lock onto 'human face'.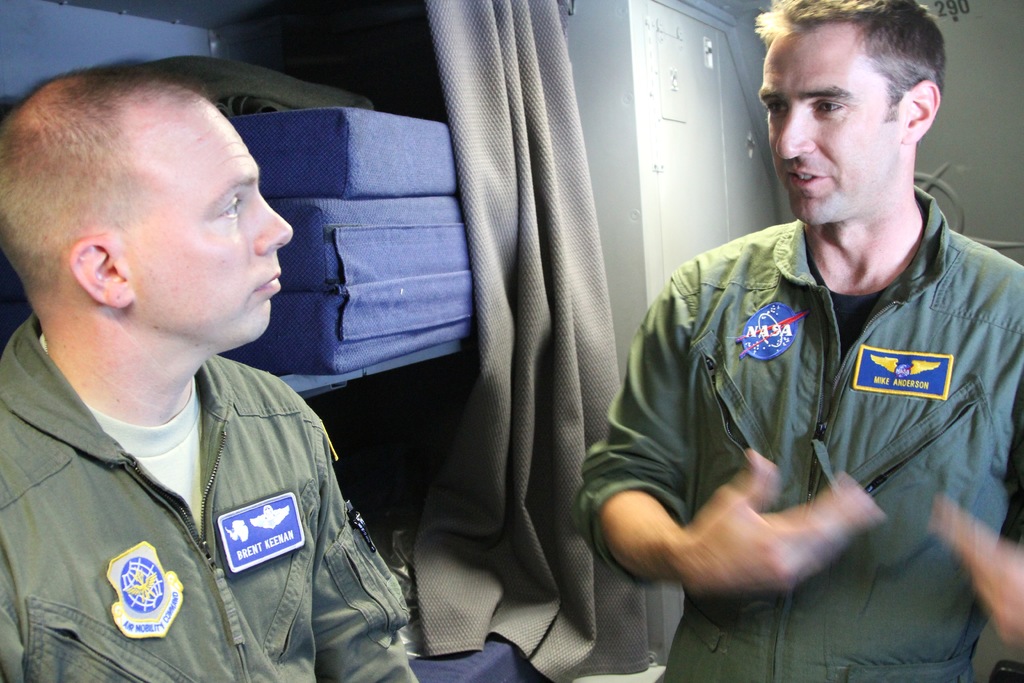
Locked: pyautogui.locateOnScreen(123, 122, 295, 343).
